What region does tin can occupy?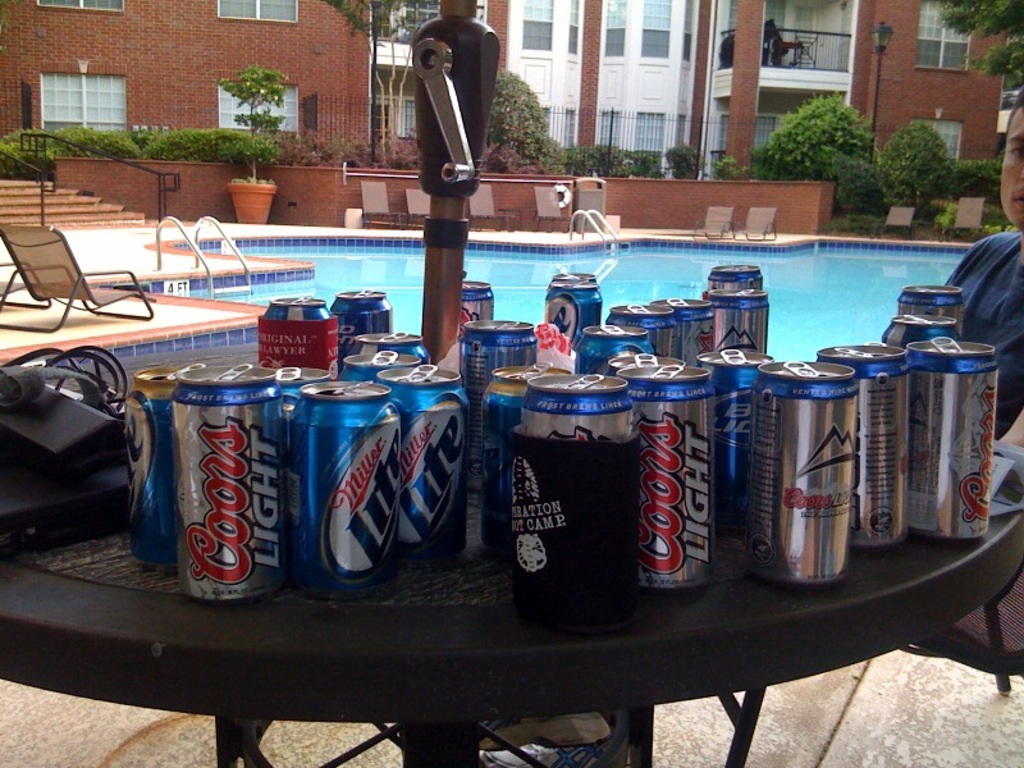
region(705, 285, 768, 353).
